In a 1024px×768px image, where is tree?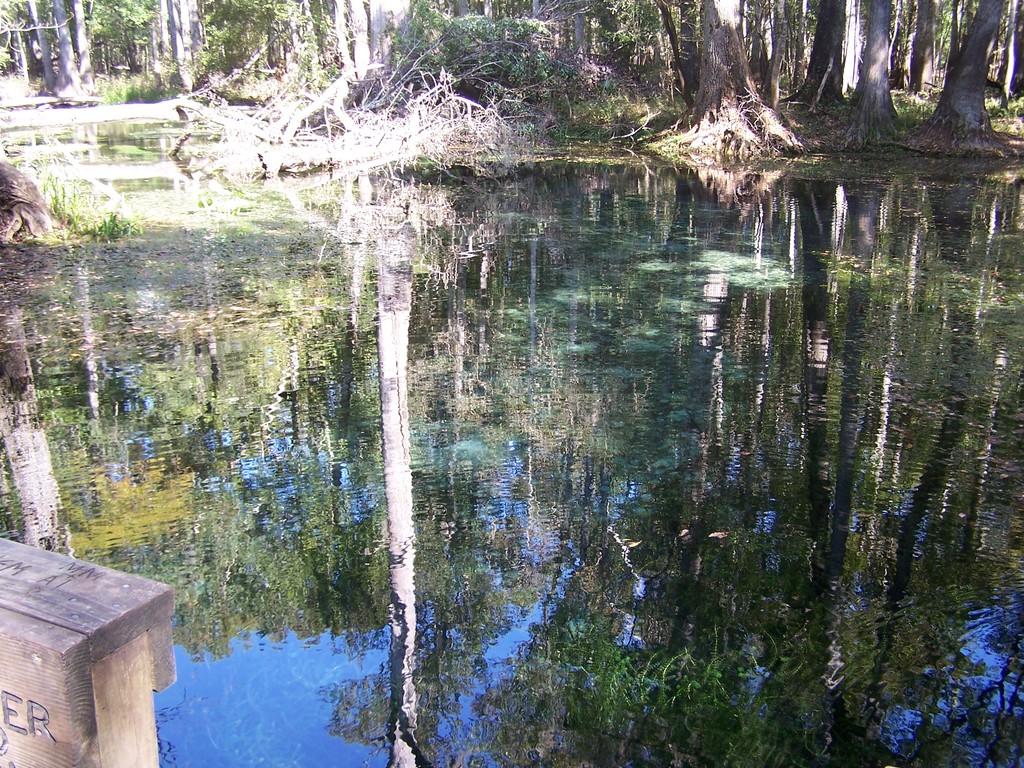
[844, 0, 925, 154].
